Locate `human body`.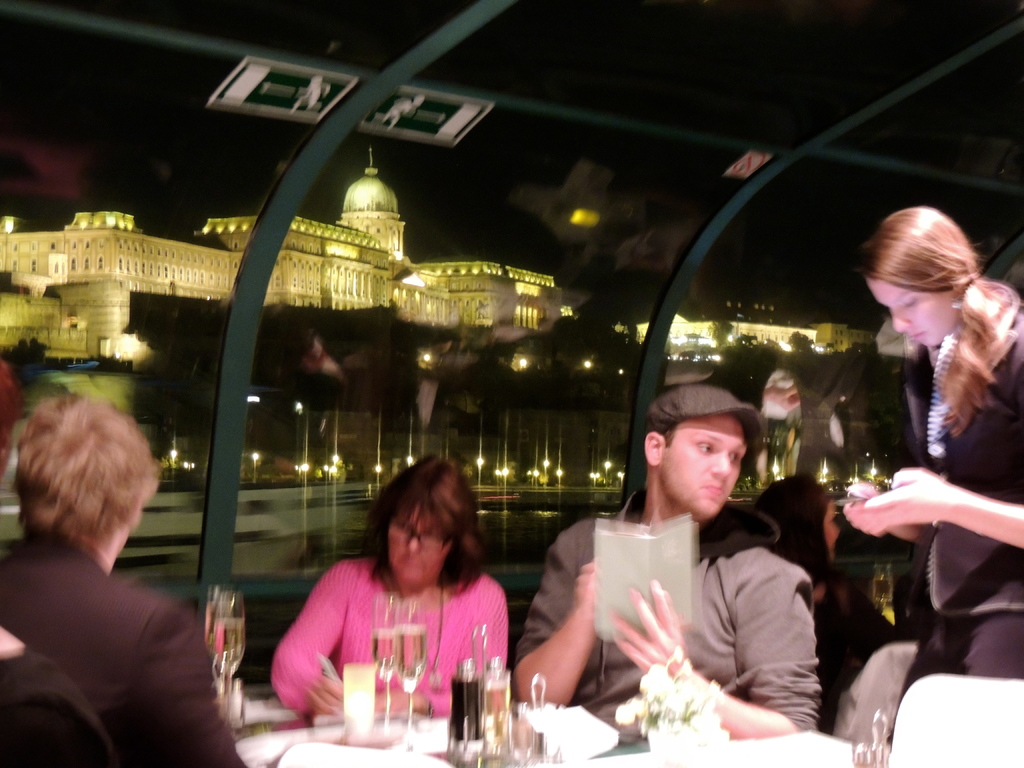
Bounding box: 810/575/898/733.
